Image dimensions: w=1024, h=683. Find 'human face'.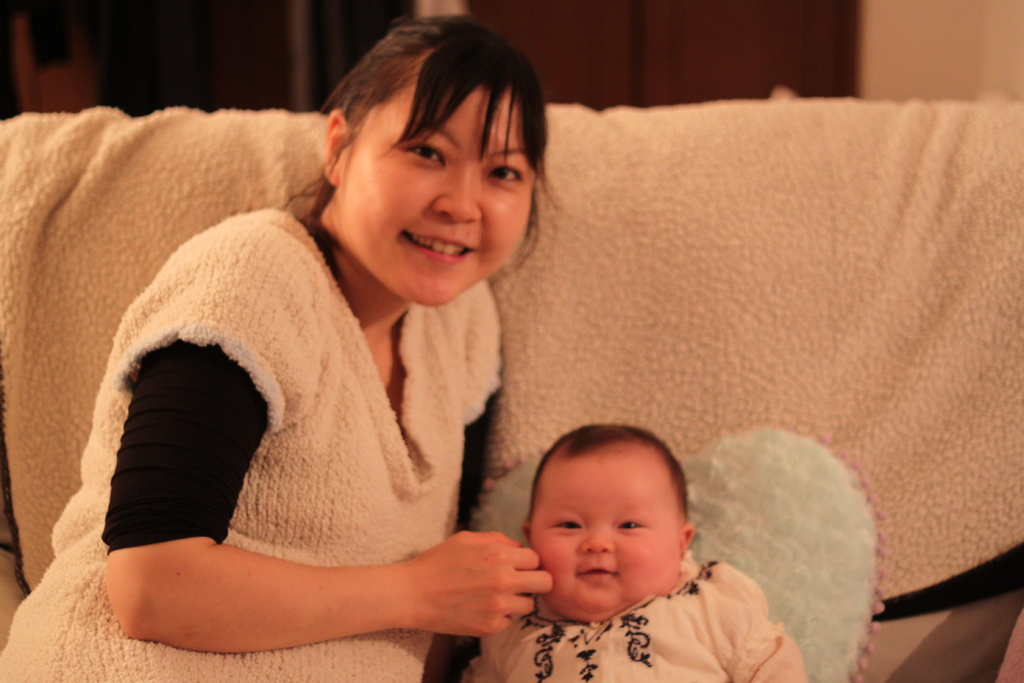
343,88,533,304.
